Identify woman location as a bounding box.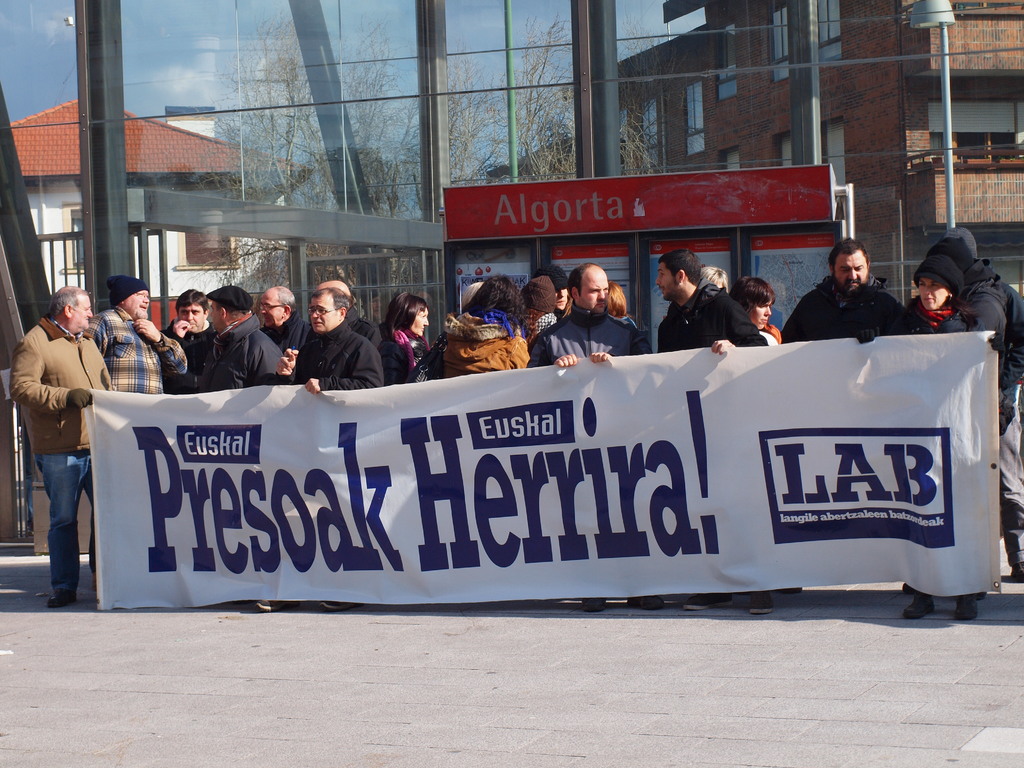
rect(605, 280, 642, 331).
